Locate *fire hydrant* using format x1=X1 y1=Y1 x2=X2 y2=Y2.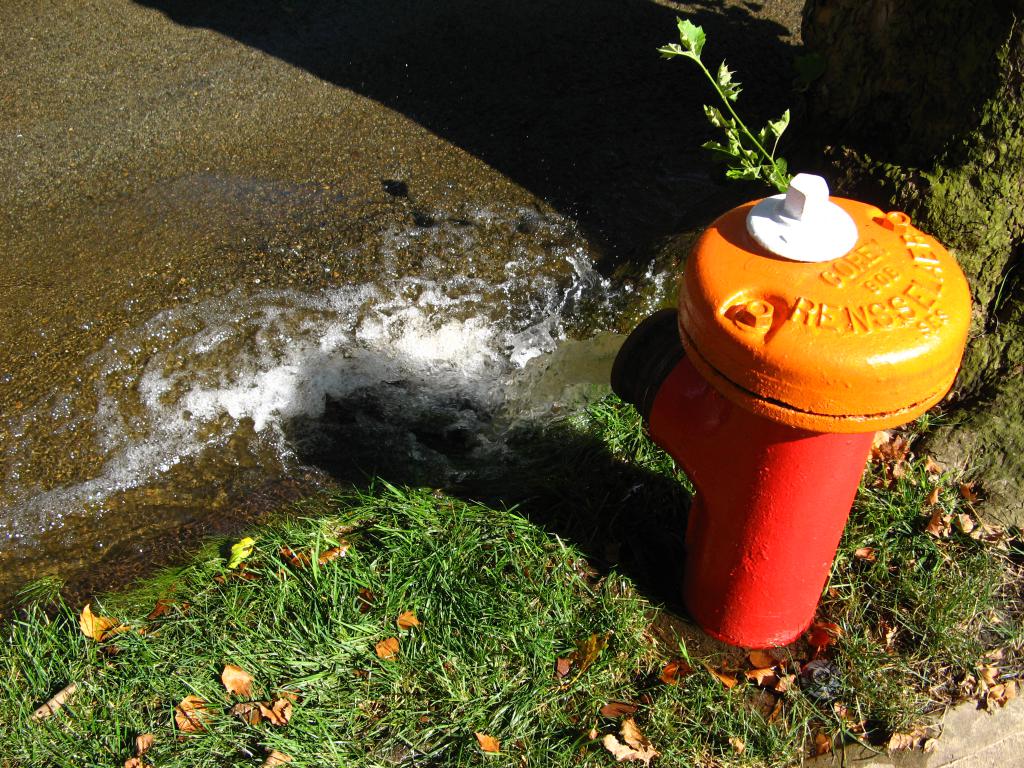
x1=612 y1=168 x2=973 y2=668.
